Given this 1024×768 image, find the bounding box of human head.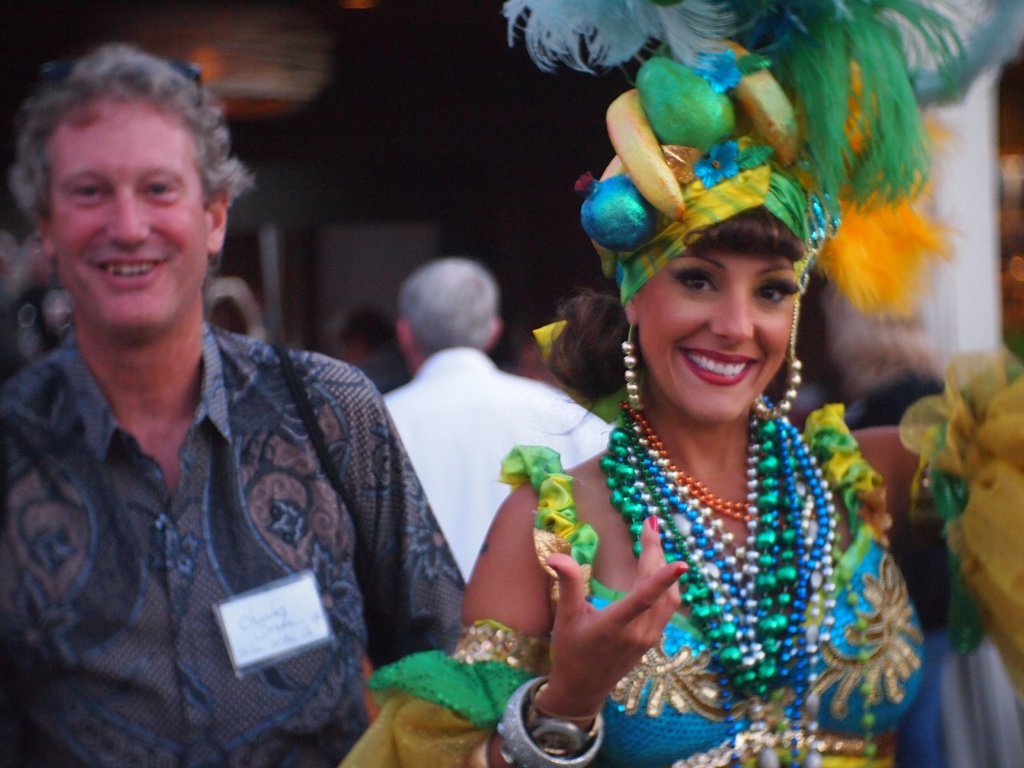
[x1=31, y1=33, x2=237, y2=325].
